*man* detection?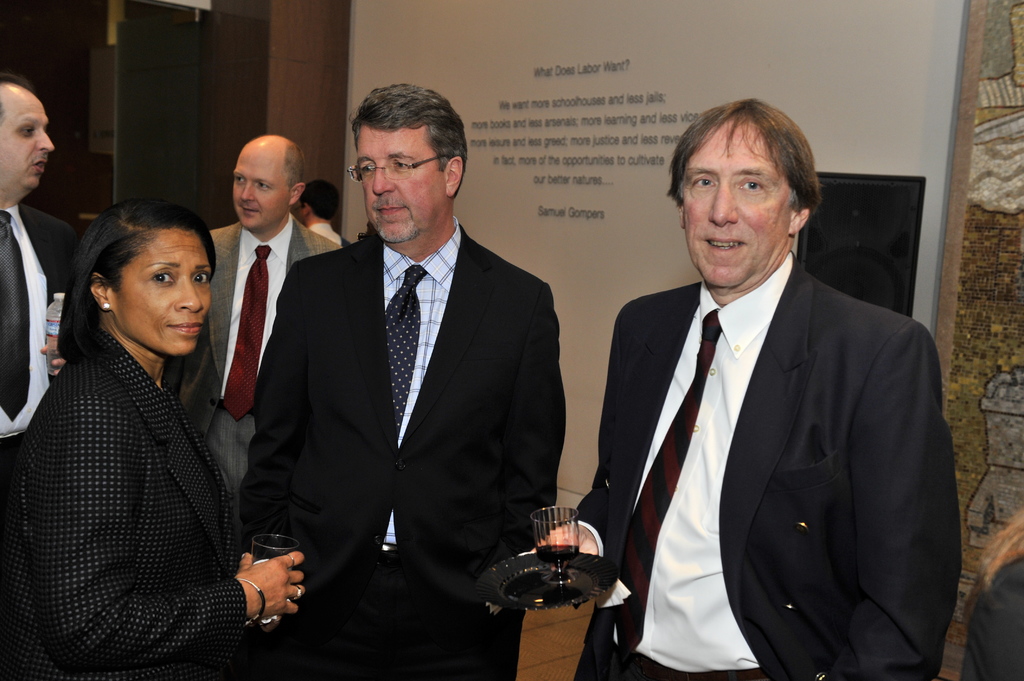
select_region(0, 68, 65, 469)
